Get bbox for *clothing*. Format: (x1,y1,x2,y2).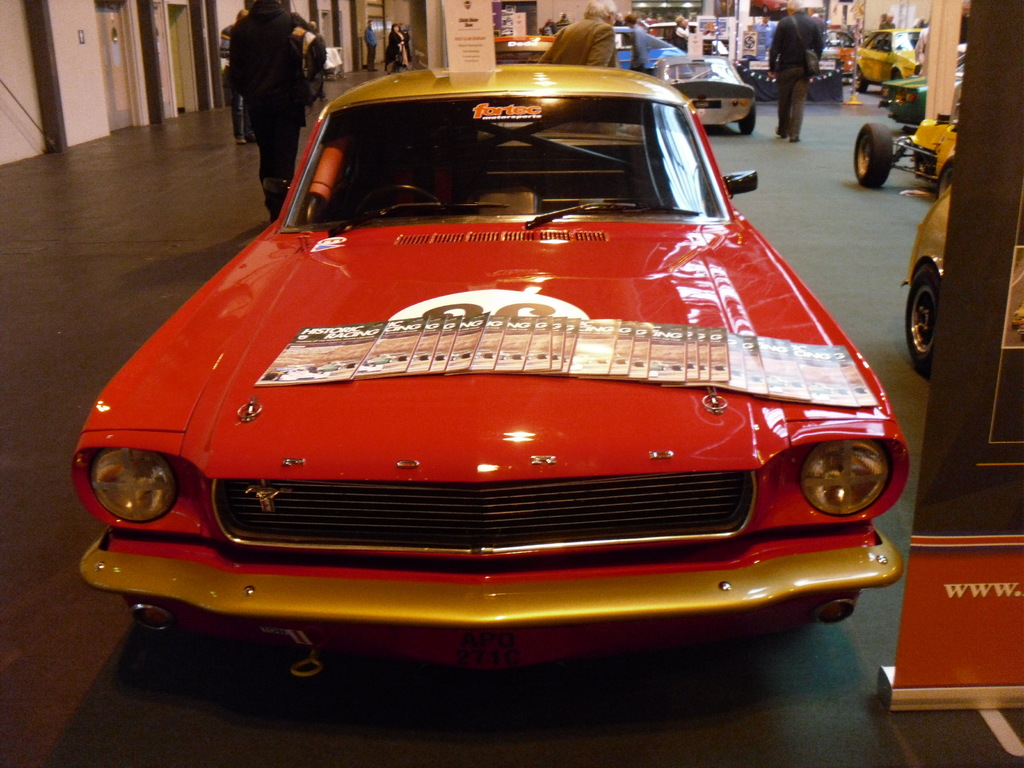
(629,24,654,68).
